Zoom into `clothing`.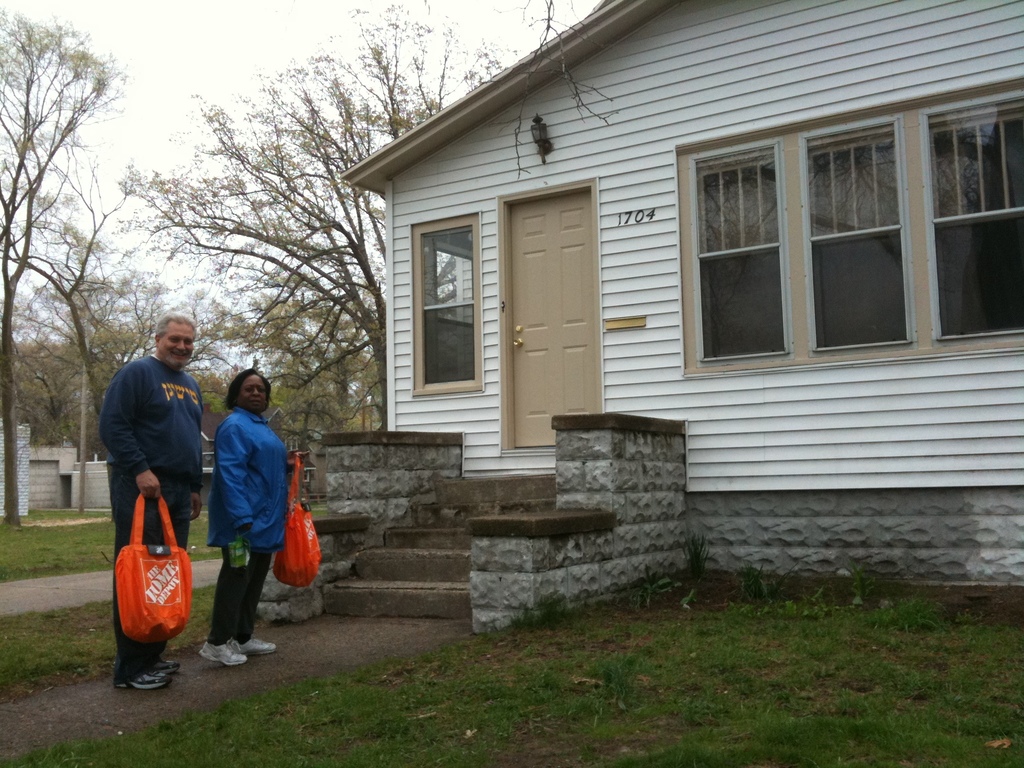
Zoom target: left=191, top=377, right=298, bottom=635.
